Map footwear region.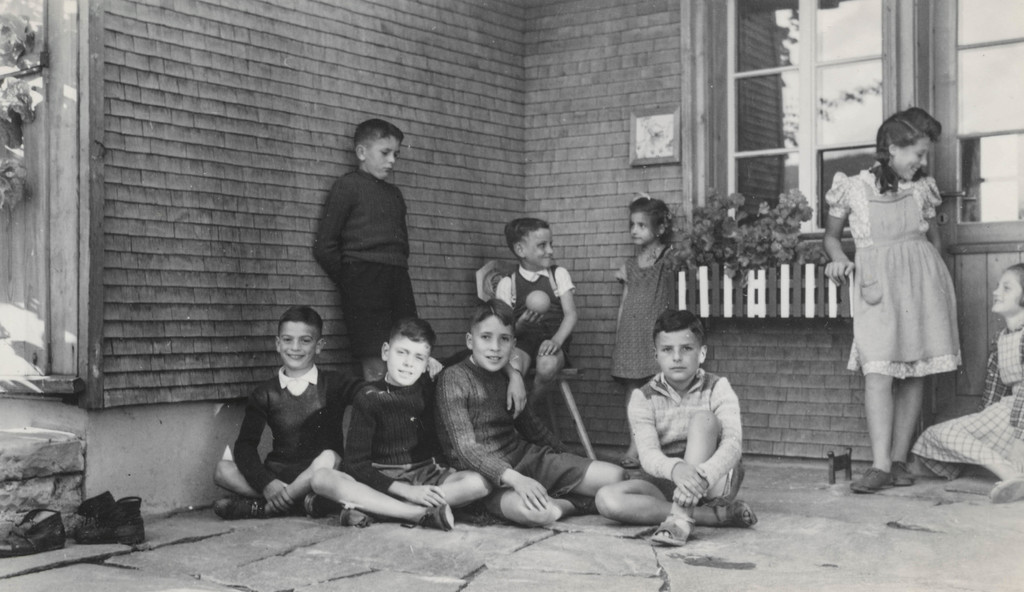
Mapped to (341,507,372,530).
